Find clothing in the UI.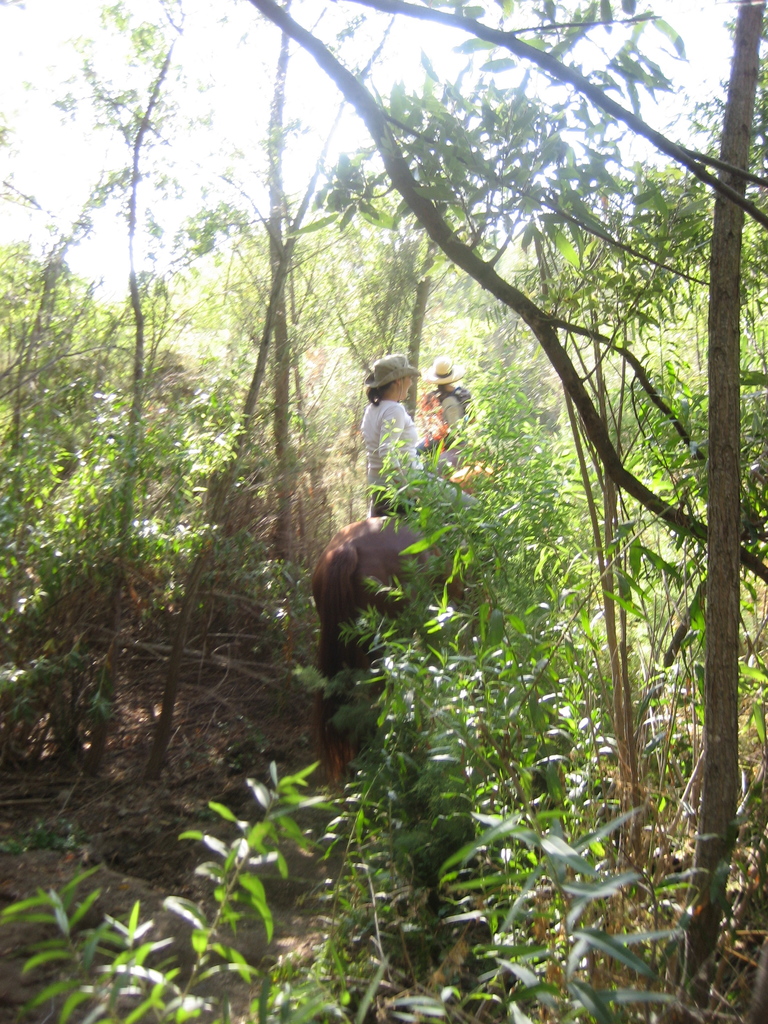
UI element at 361 394 422 511.
